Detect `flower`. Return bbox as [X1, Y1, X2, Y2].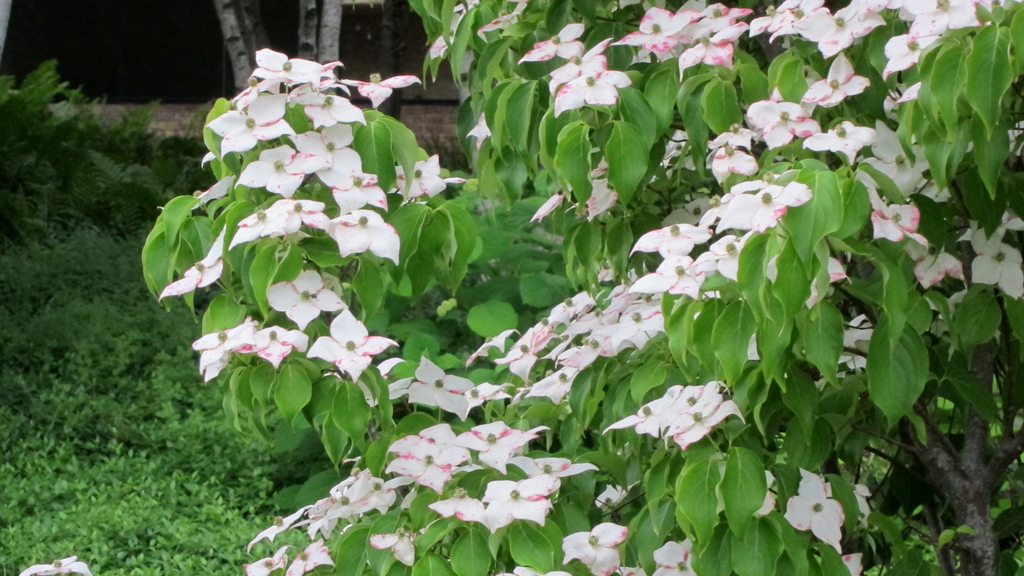
[796, 113, 879, 162].
